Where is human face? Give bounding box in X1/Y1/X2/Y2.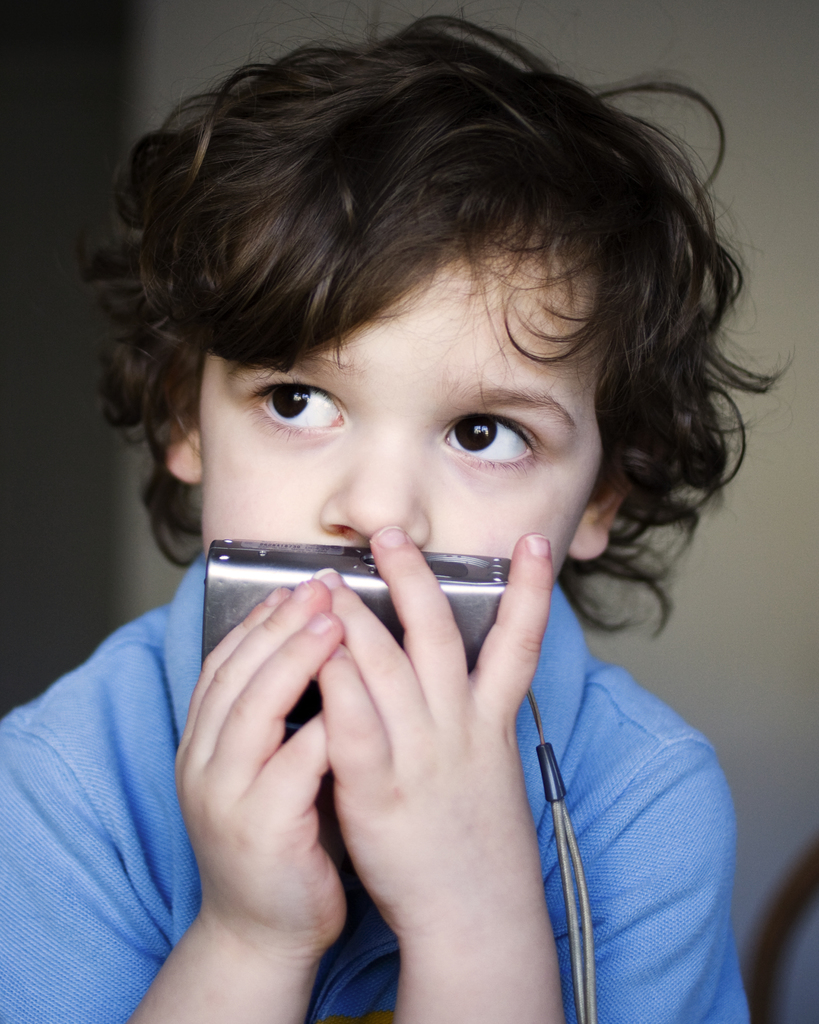
198/227/601/586.
